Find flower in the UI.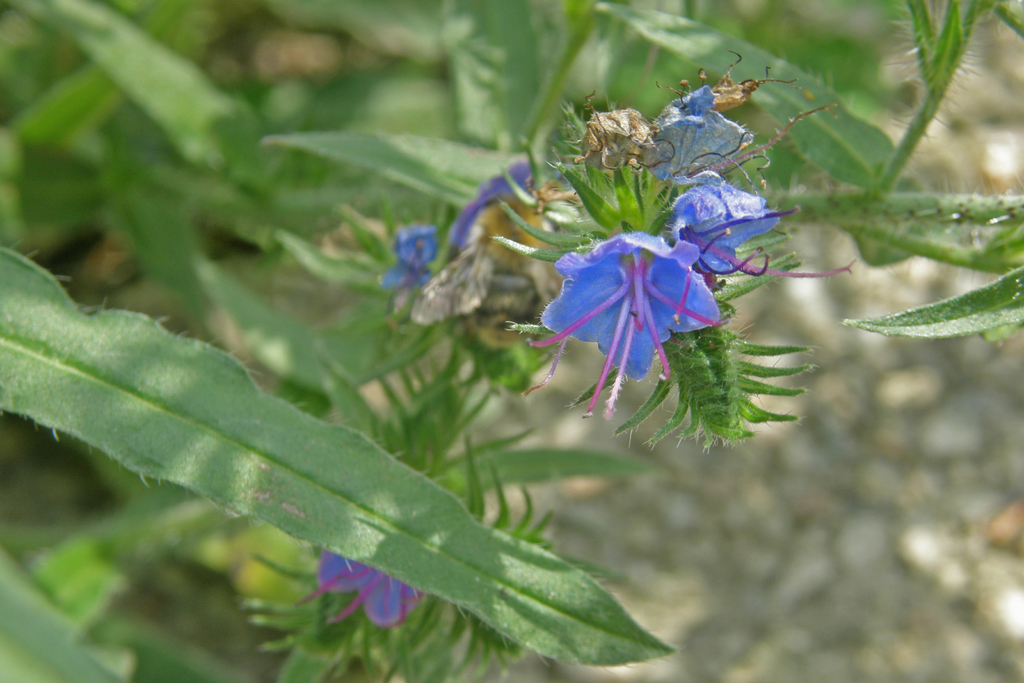
UI element at [left=531, top=184, right=735, bottom=393].
